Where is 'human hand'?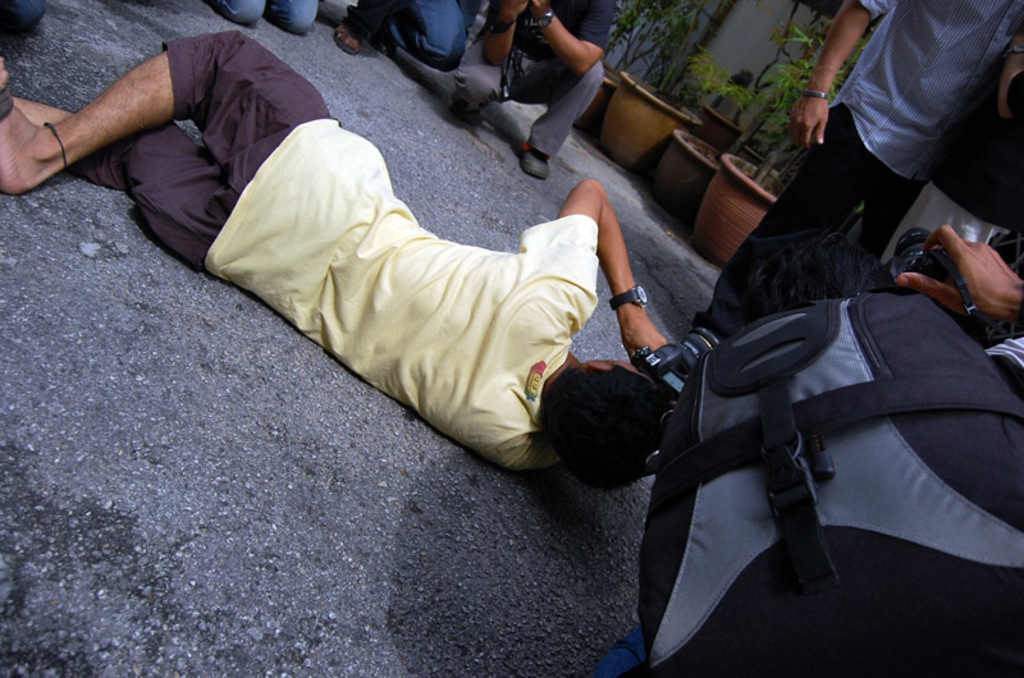
<bbox>788, 93, 828, 151</bbox>.
